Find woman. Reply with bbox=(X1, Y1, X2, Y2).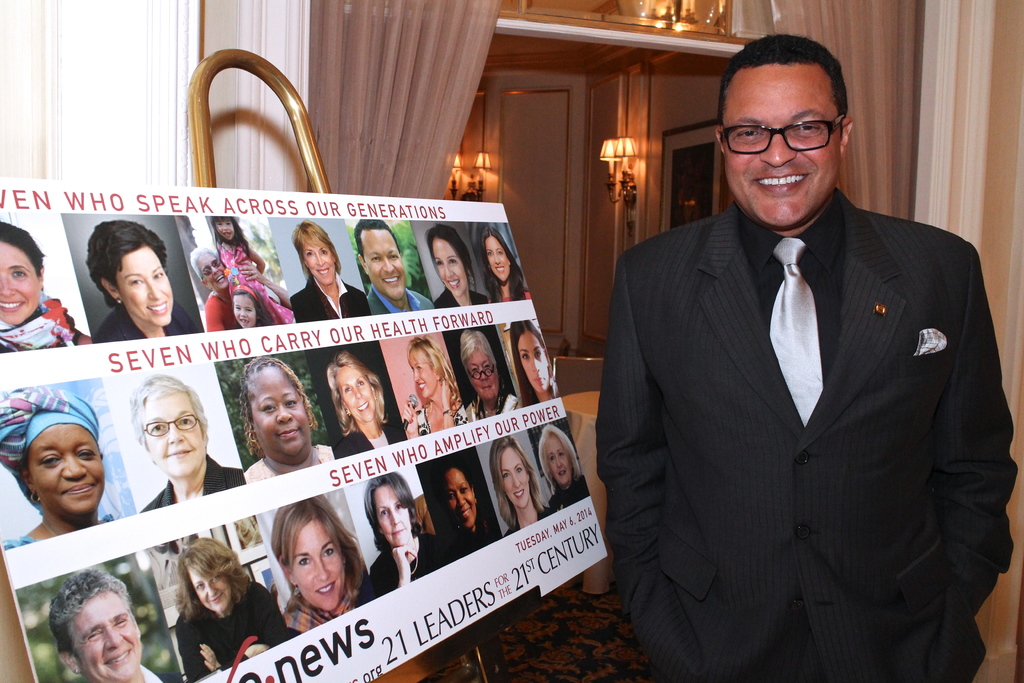
bbox=(0, 222, 92, 352).
